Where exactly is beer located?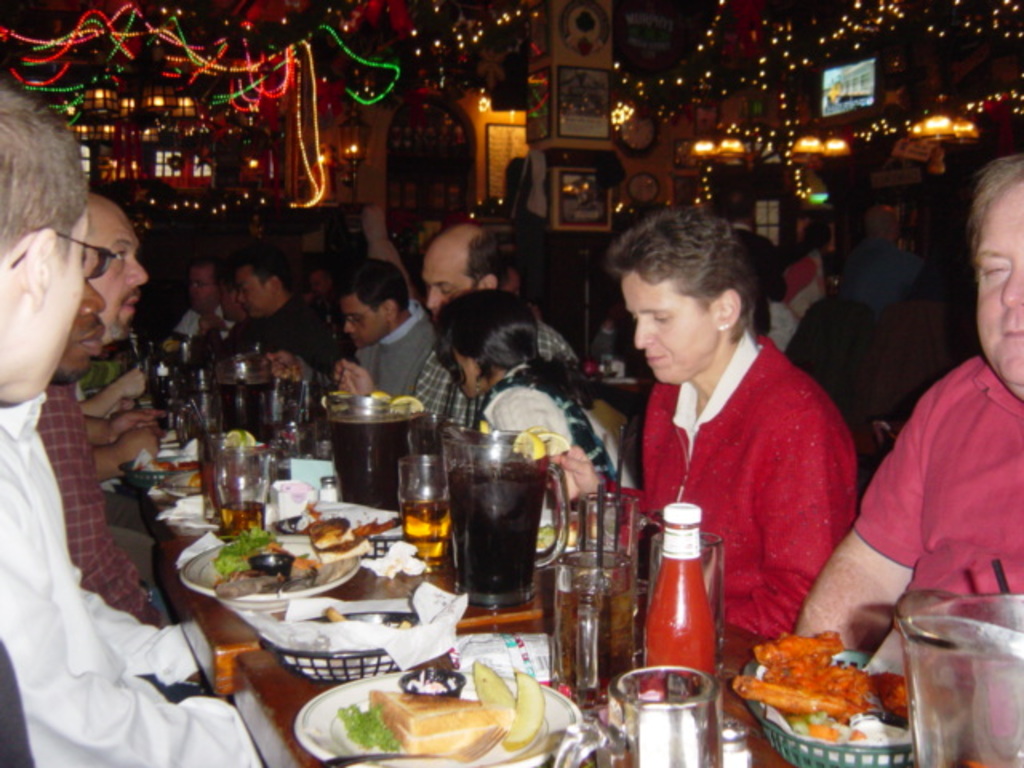
Its bounding box is select_region(219, 440, 270, 544).
